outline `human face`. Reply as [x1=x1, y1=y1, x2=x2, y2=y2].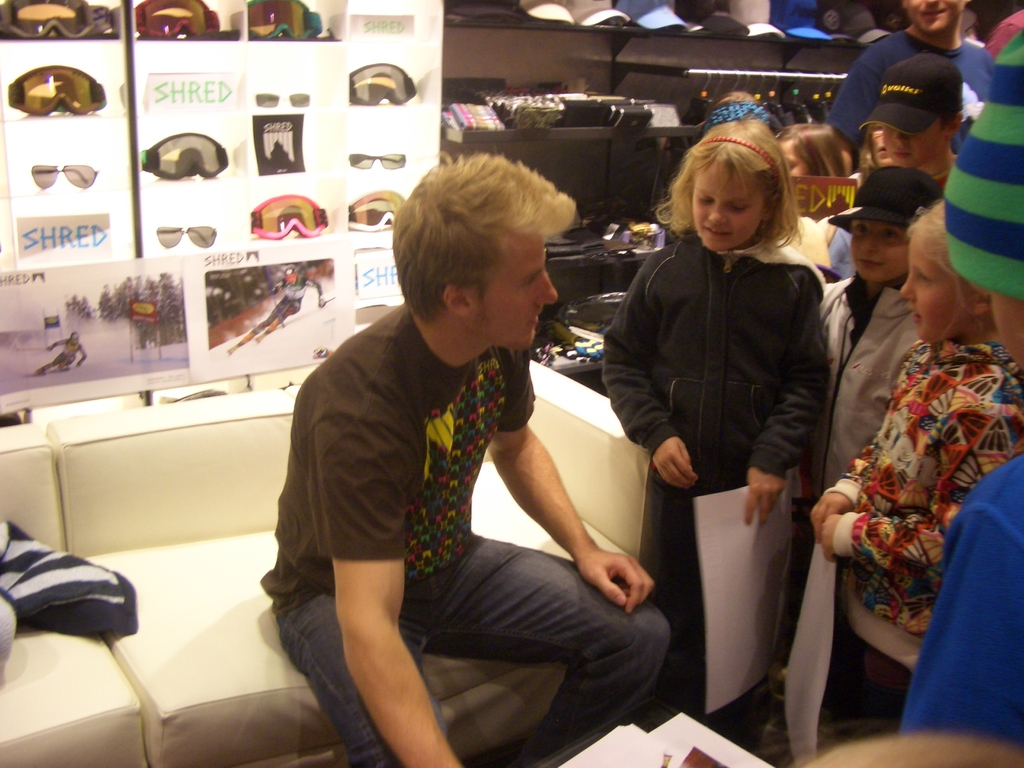
[x1=969, y1=280, x2=1023, y2=372].
